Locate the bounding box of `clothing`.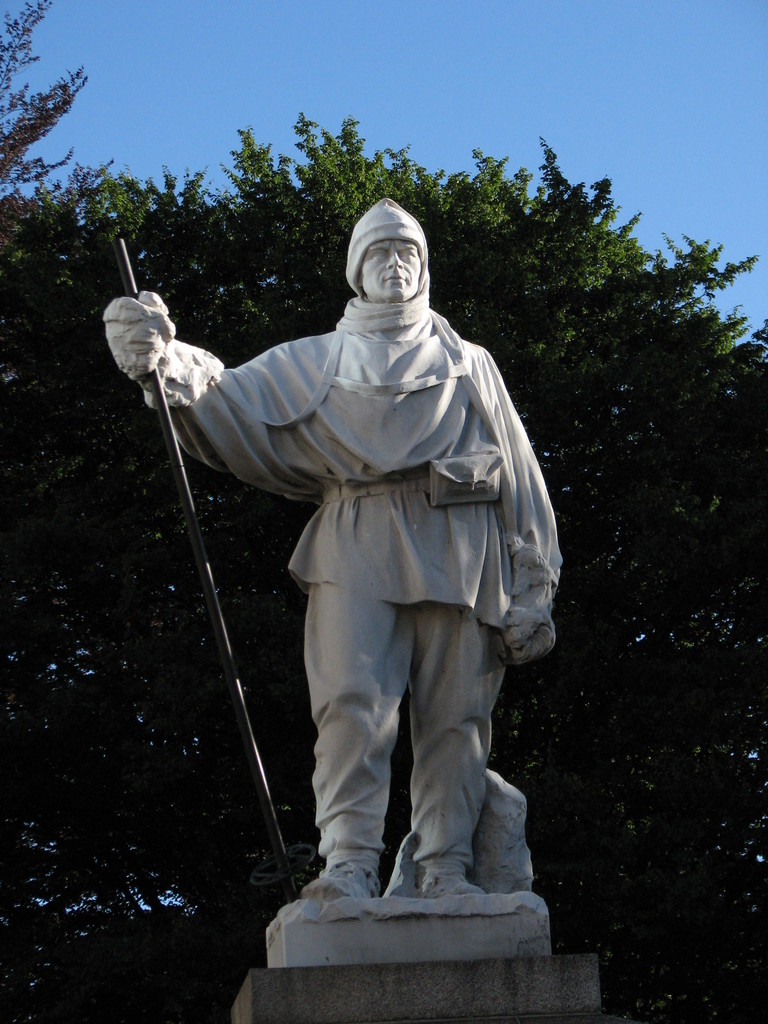
Bounding box: crop(145, 300, 561, 883).
